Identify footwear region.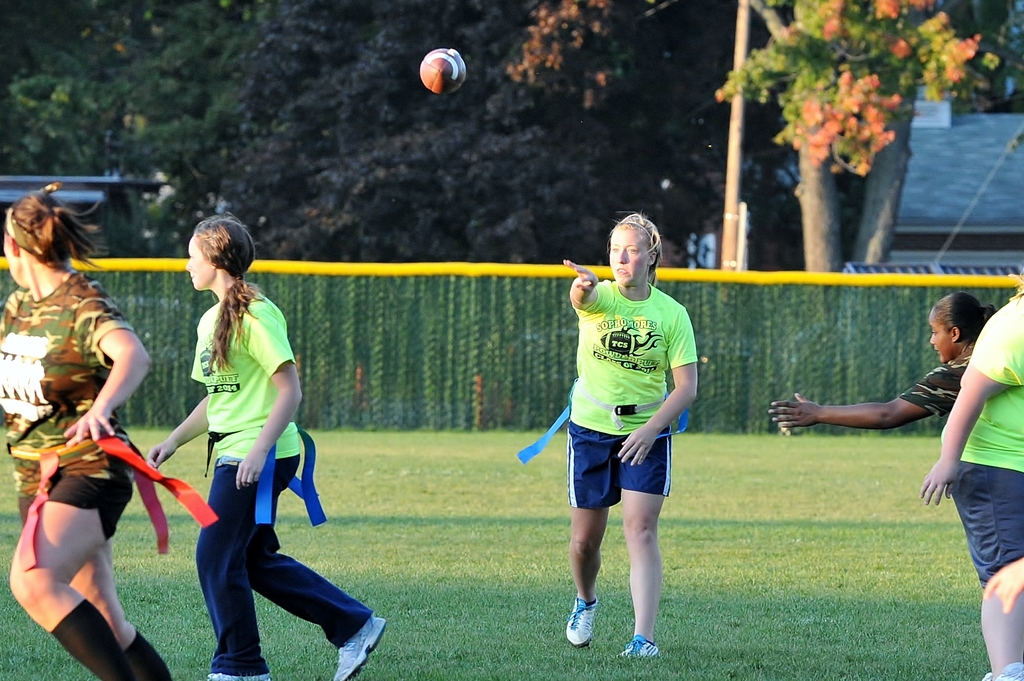
Region: 332 612 384 680.
